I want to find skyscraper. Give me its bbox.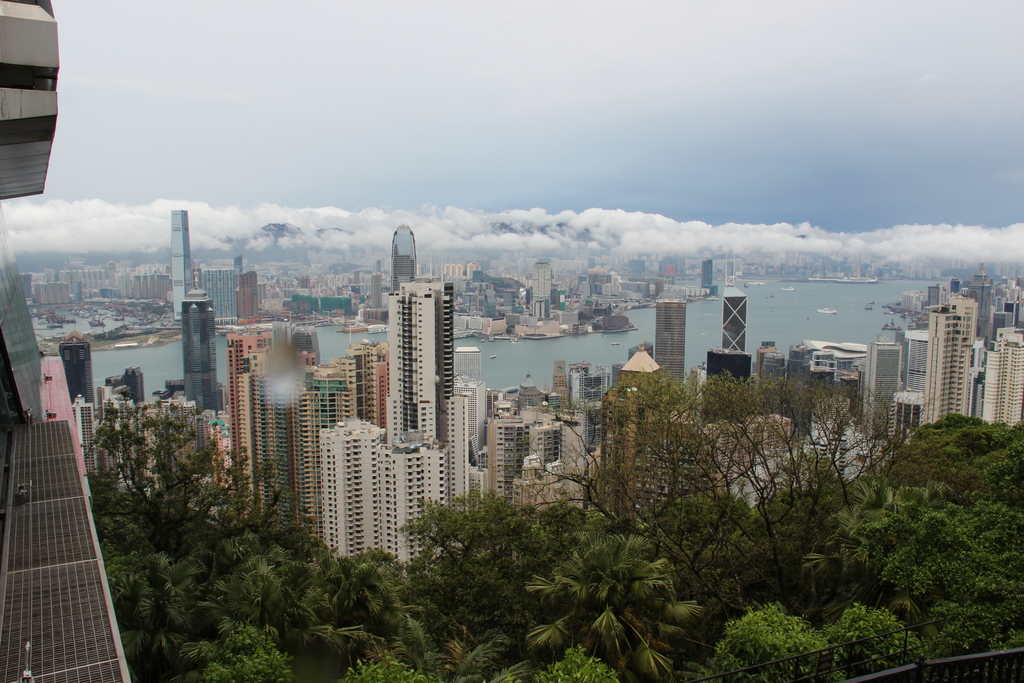
(x1=387, y1=224, x2=423, y2=298).
